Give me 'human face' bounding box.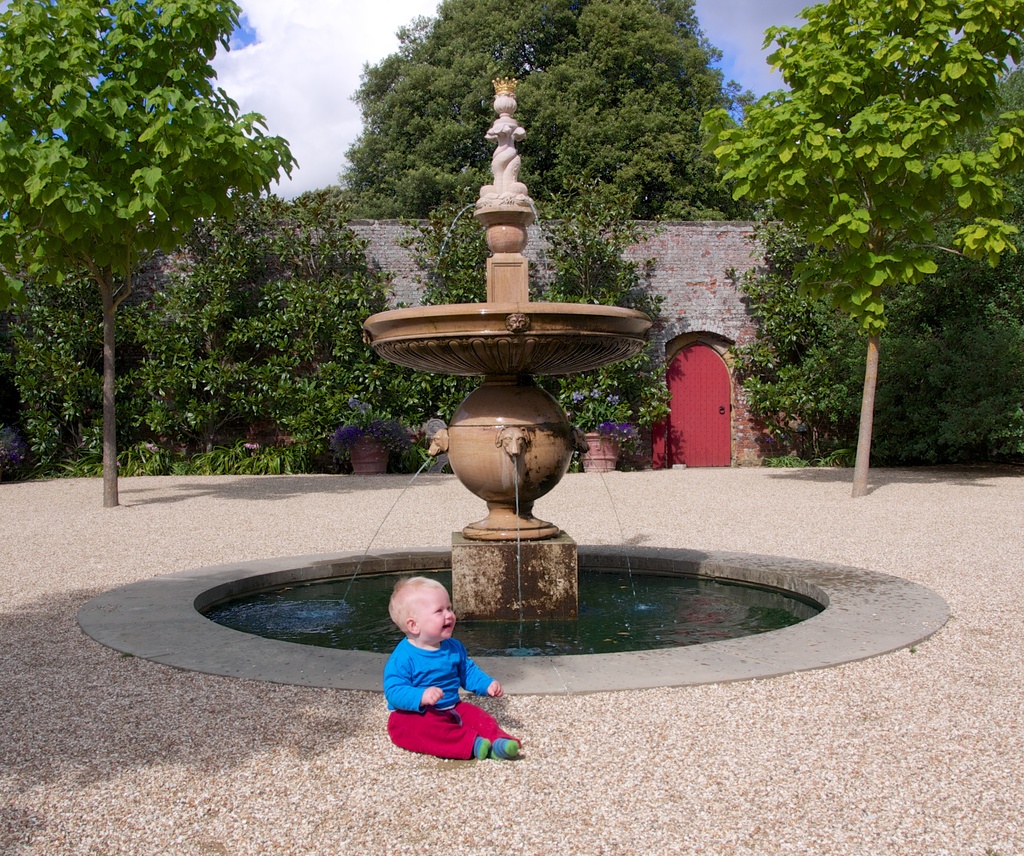
<box>416,582,454,640</box>.
